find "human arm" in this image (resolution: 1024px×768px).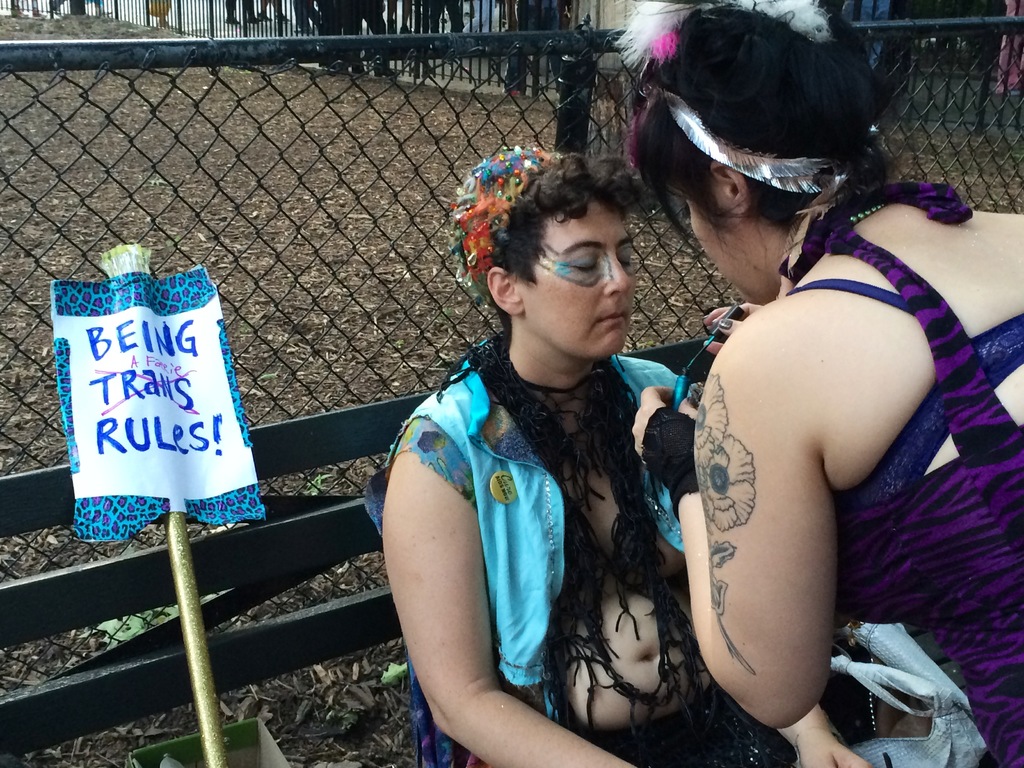
select_region(625, 314, 844, 730).
